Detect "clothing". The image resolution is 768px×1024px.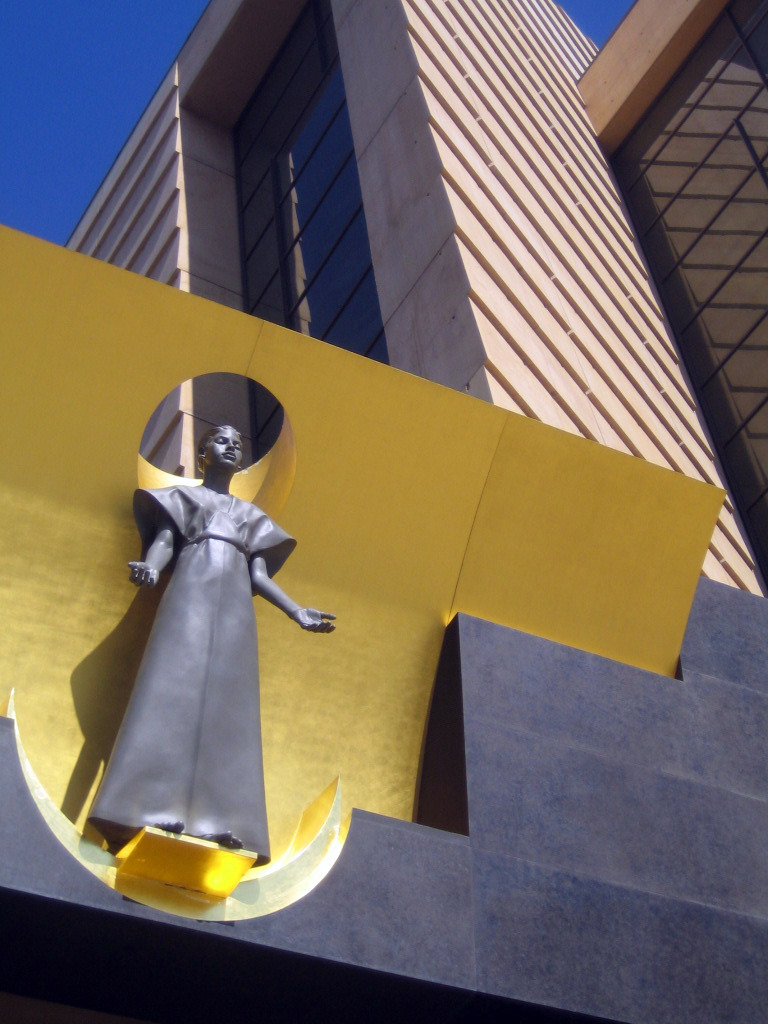
bbox=[83, 475, 306, 874].
